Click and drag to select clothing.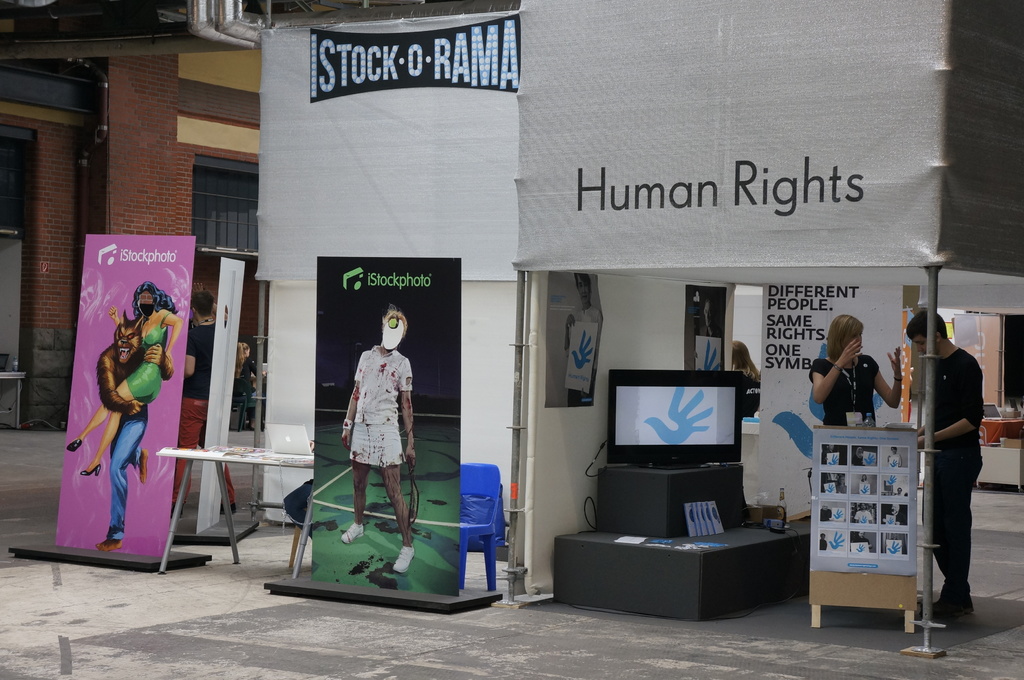
Selection: Rect(349, 338, 415, 463).
